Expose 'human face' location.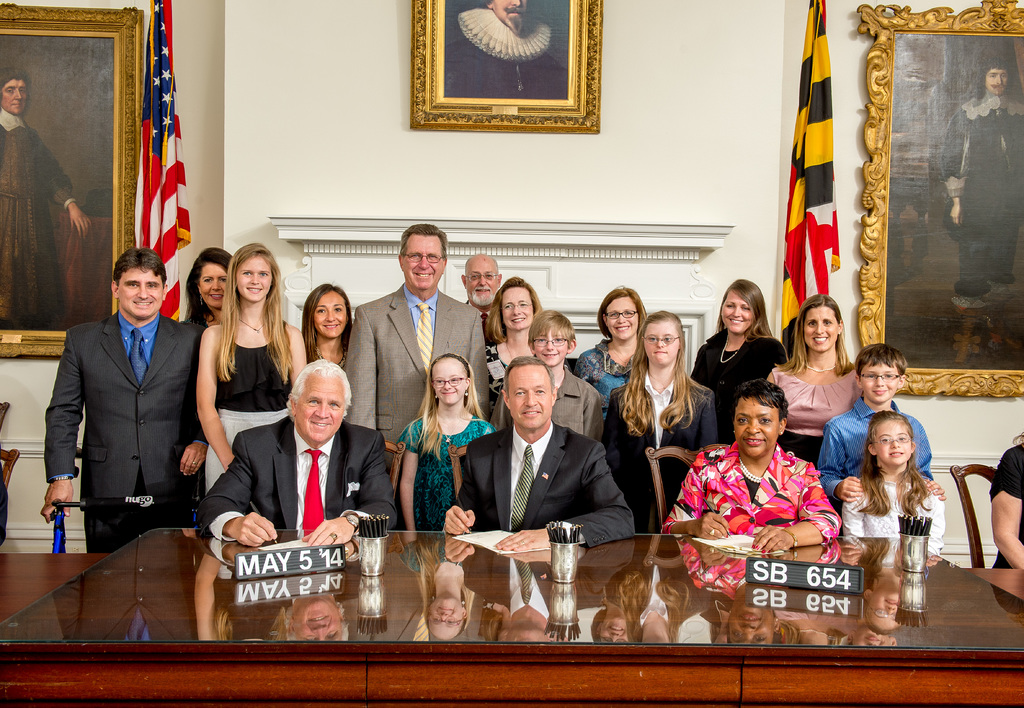
Exposed at bbox=(465, 259, 498, 306).
